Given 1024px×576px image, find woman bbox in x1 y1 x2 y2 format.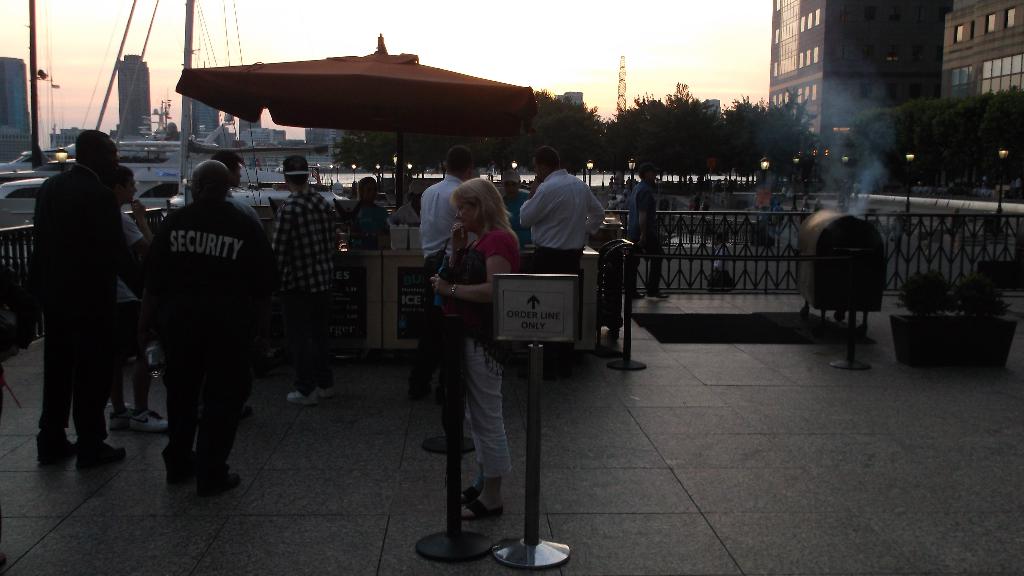
430 177 521 520.
